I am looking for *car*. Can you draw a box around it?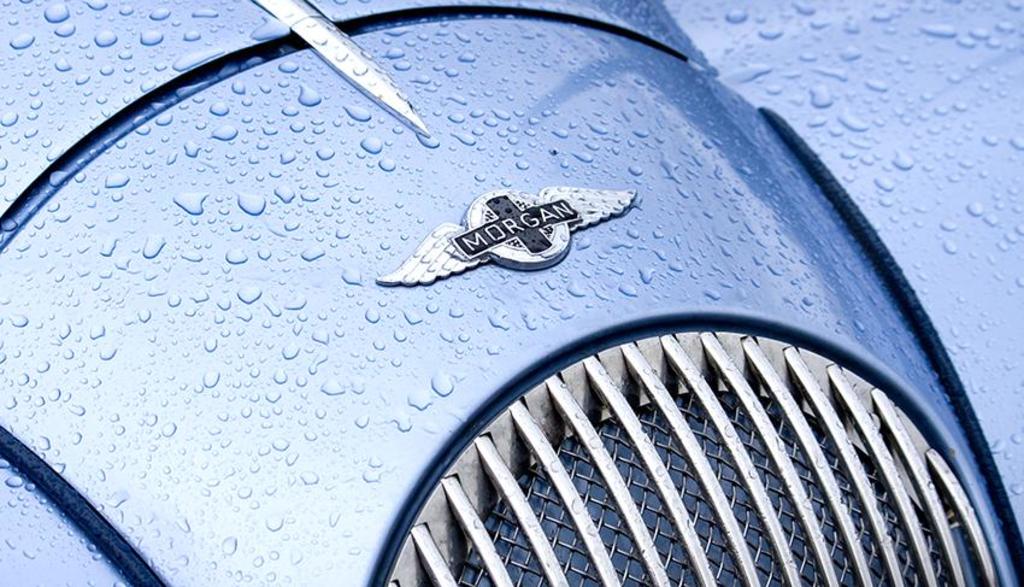
Sure, the bounding box is bbox(1, 0, 1023, 586).
